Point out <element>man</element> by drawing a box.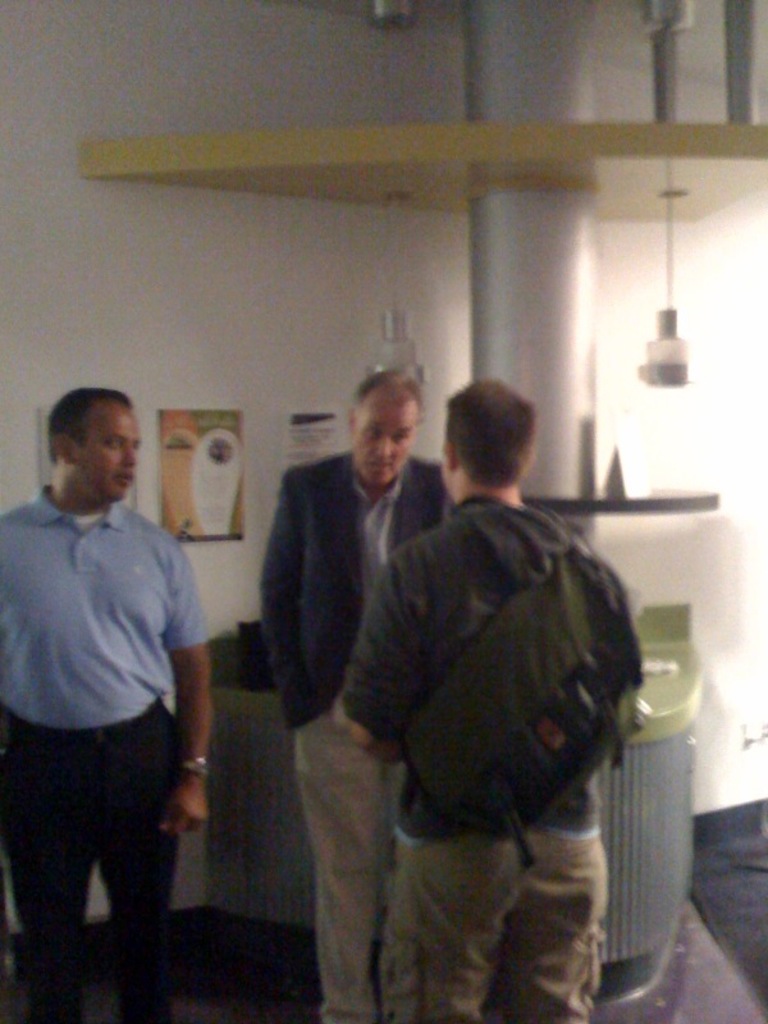
[15, 364, 233, 1004].
